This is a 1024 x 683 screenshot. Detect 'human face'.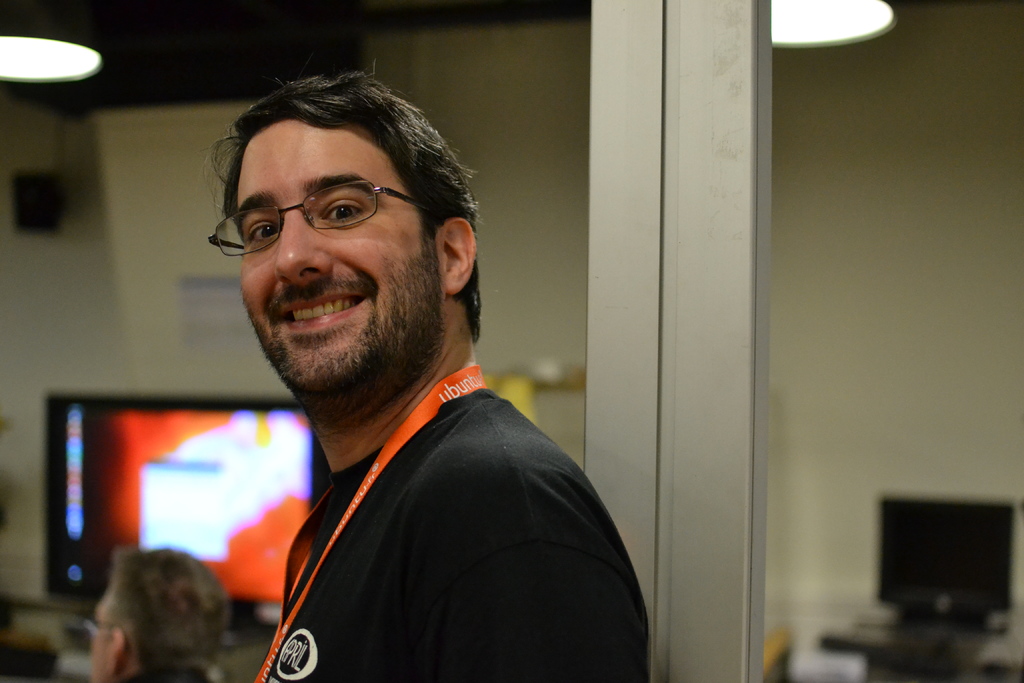
bbox=[230, 119, 449, 410].
